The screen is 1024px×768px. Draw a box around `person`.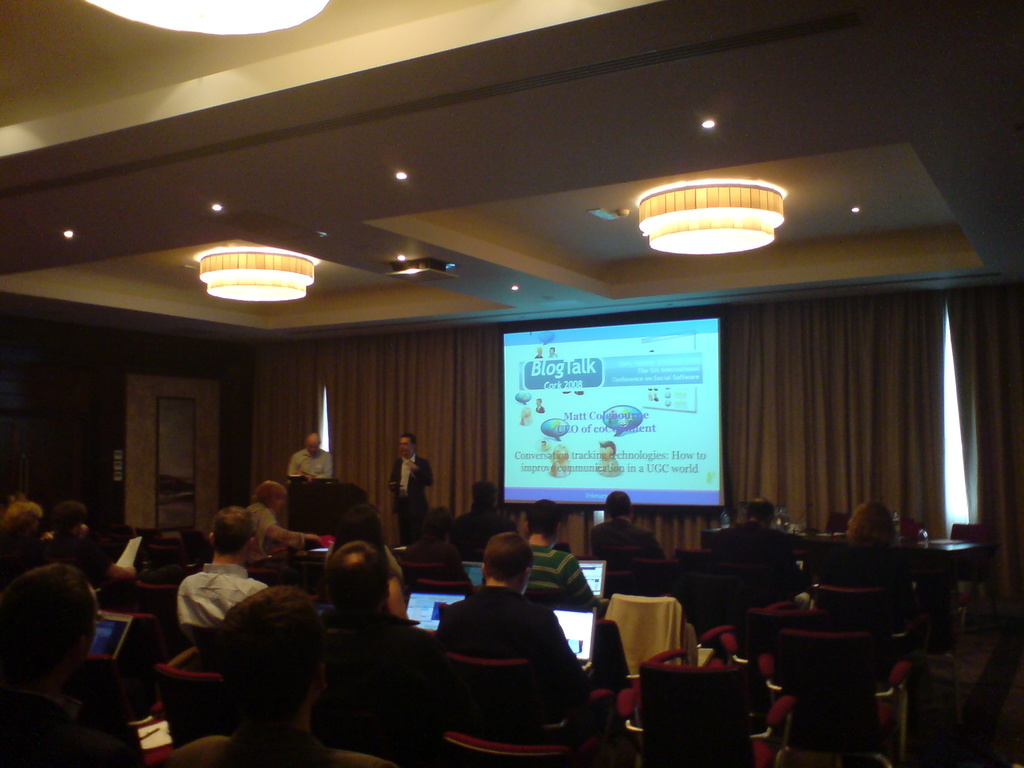
(0, 507, 63, 554).
